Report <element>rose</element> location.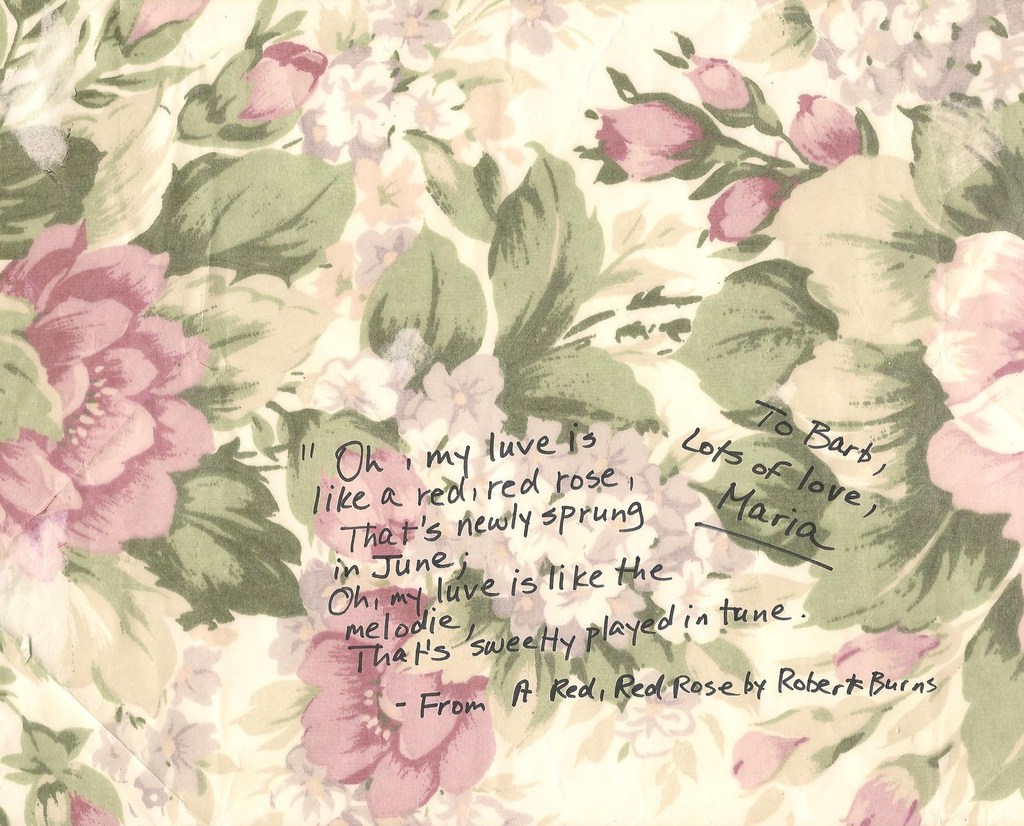
Report: detection(729, 711, 831, 793).
